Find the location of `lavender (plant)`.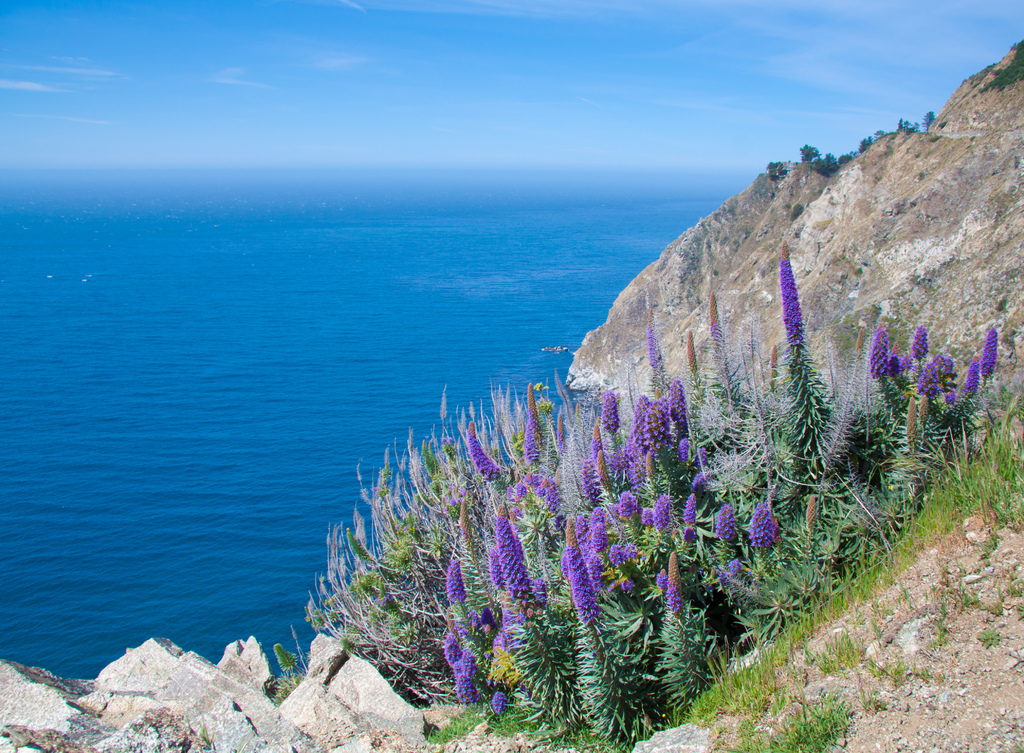
Location: Rect(986, 329, 1002, 405).
